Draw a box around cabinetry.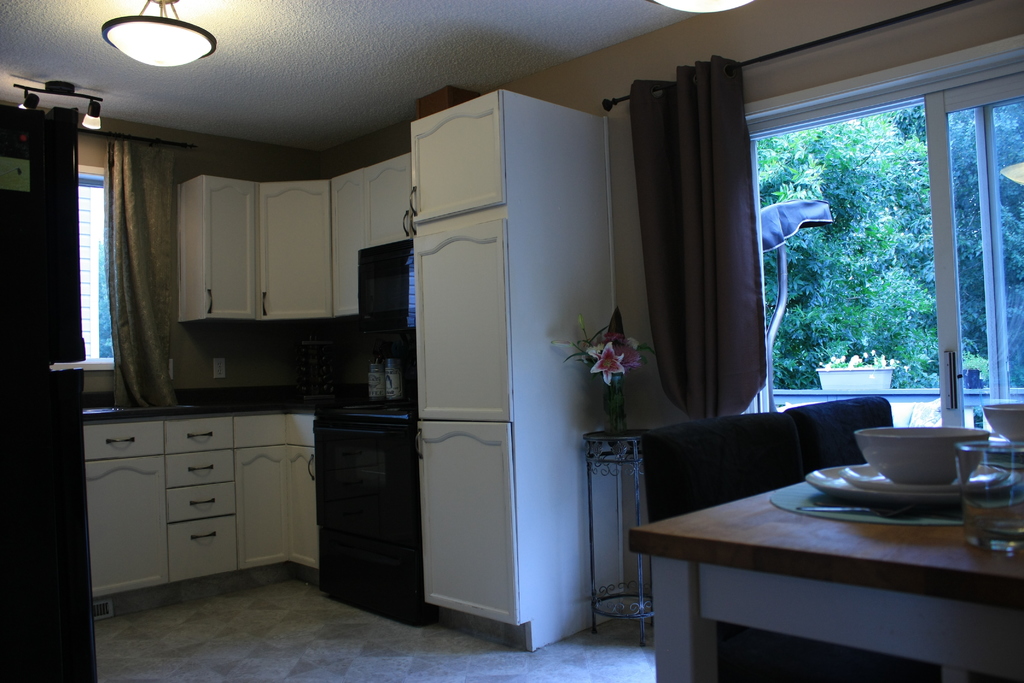
83, 413, 319, 597.
